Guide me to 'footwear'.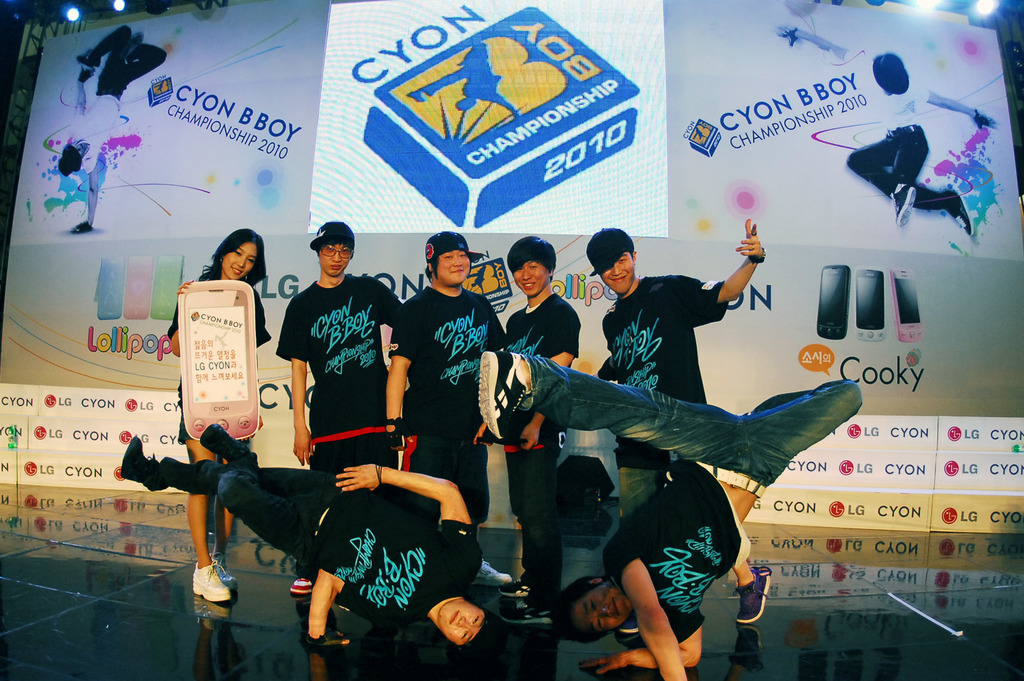
Guidance: box(499, 576, 531, 598).
